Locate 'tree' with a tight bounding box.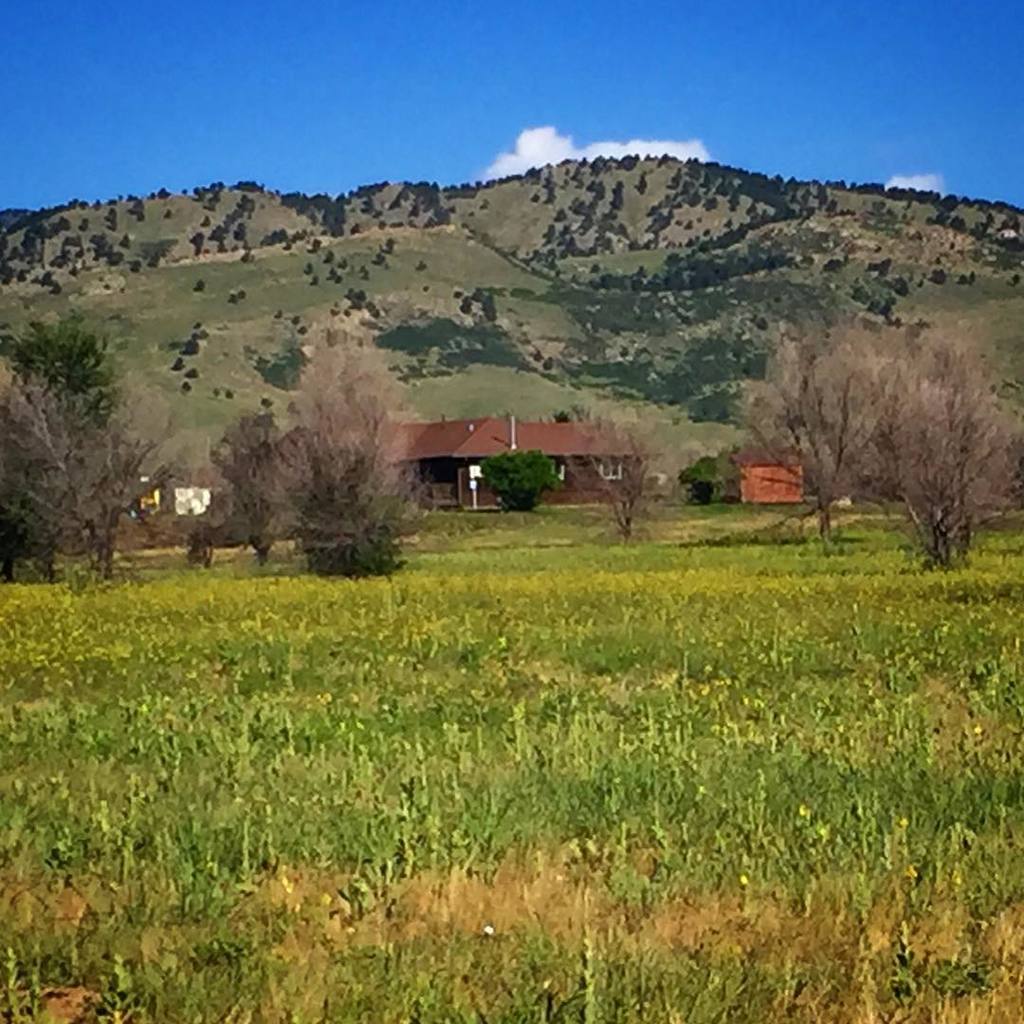
733/314/917/551.
